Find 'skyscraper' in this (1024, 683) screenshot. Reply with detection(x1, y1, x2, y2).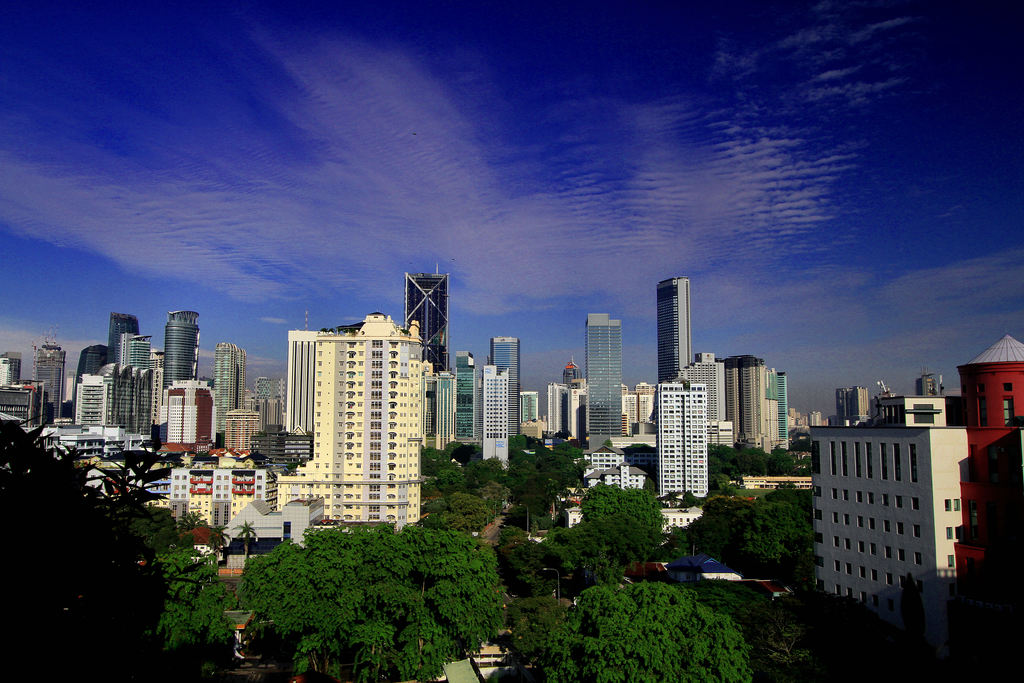
detection(588, 313, 625, 436).
